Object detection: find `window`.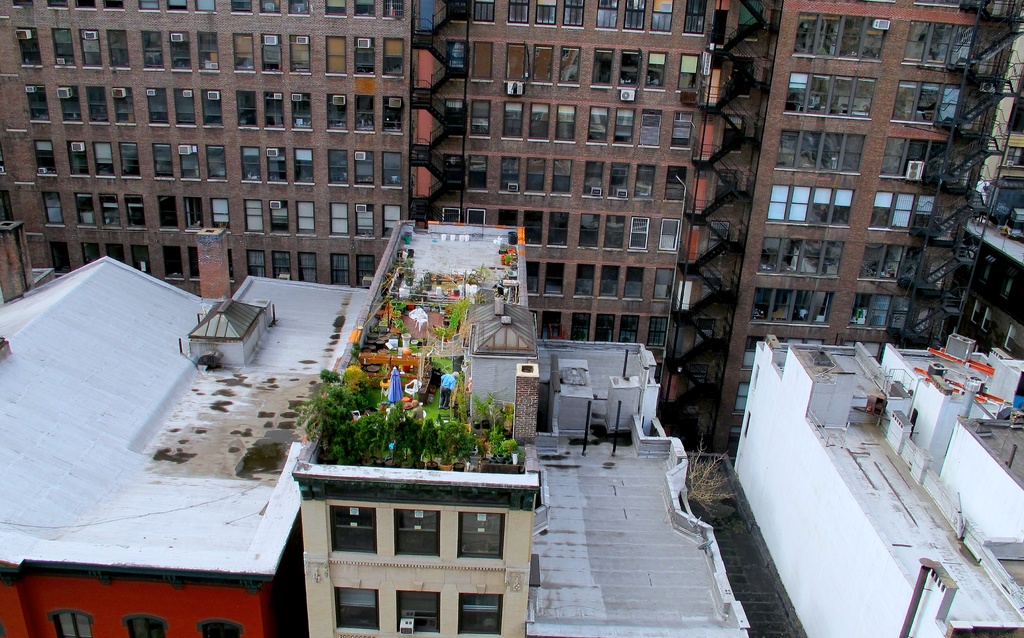
[left=468, top=211, right=488, bottom=224].
